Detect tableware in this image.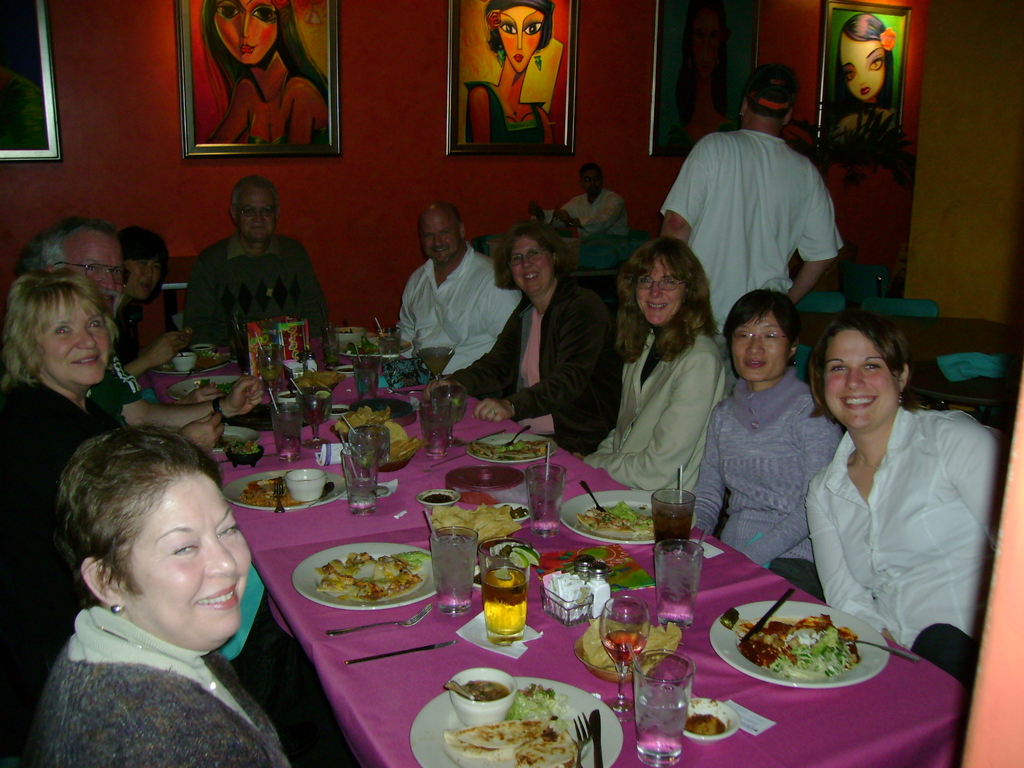
Detection: 199:426:259:456.
